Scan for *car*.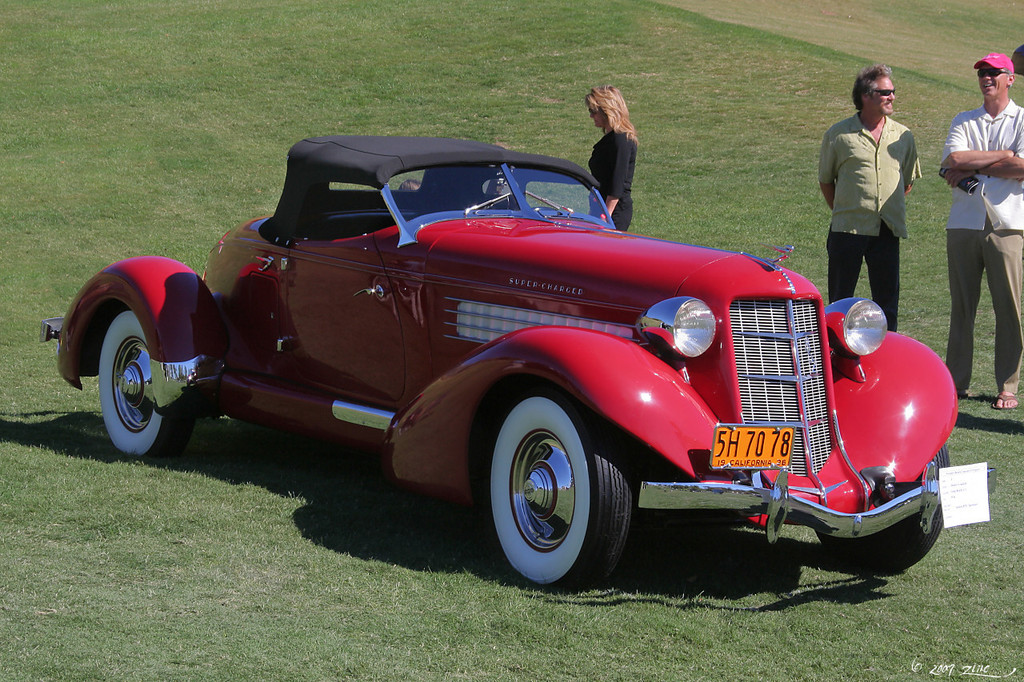
Scan result: region(37, 135, 1000, 593).
